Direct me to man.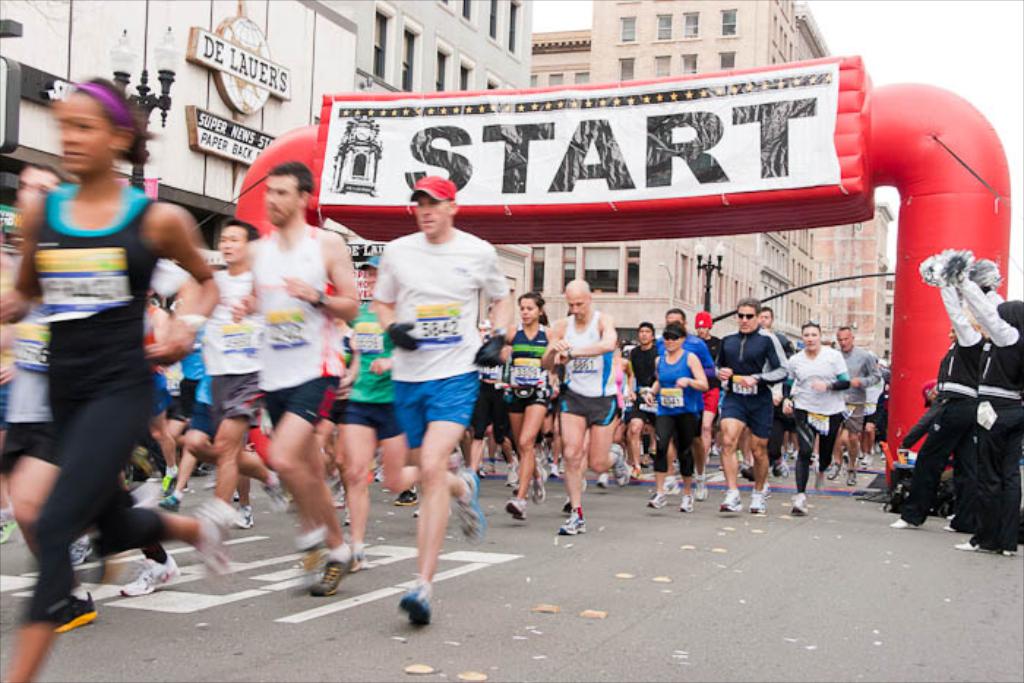
Direction: (342, 167, 505, 616).
